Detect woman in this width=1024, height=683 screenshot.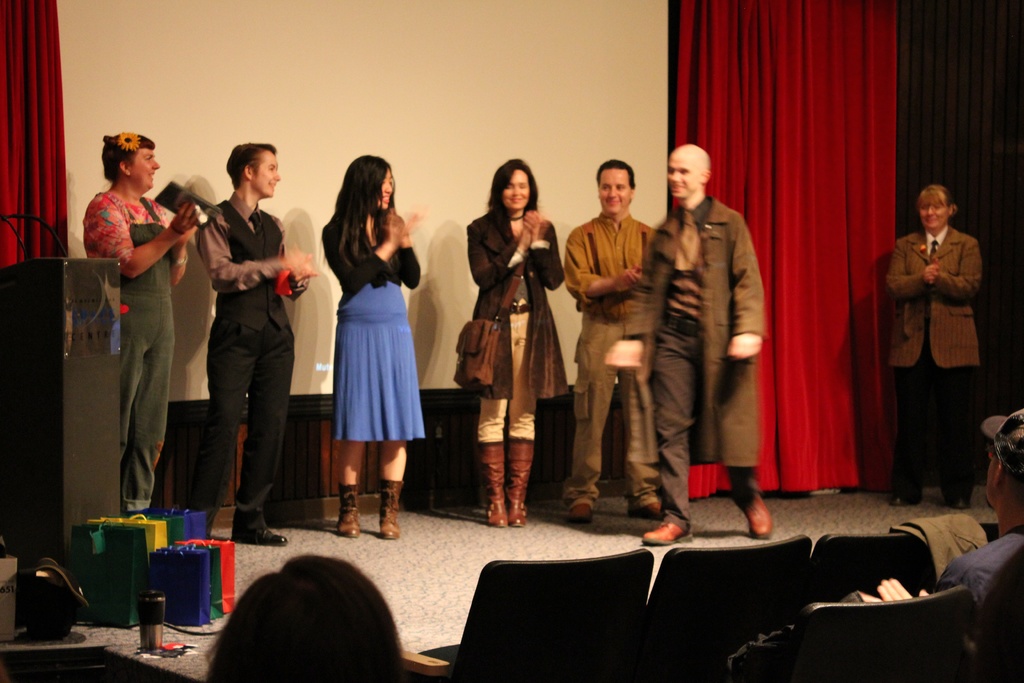
Detection: crop(329, 153, 451, 543).
